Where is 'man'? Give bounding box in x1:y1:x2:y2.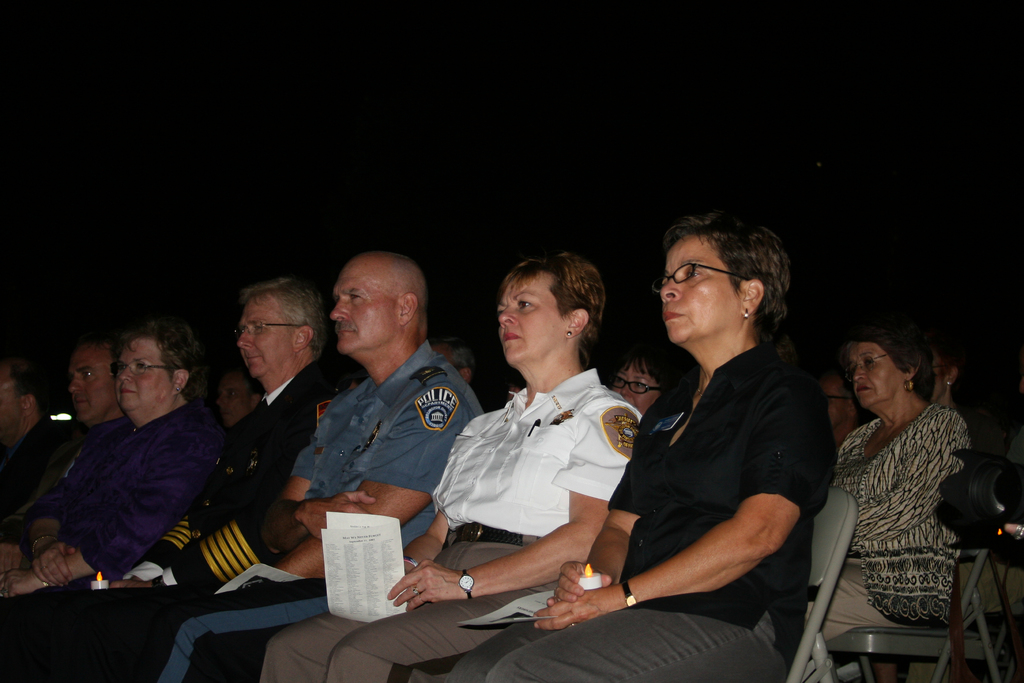
822:361:860:456.
